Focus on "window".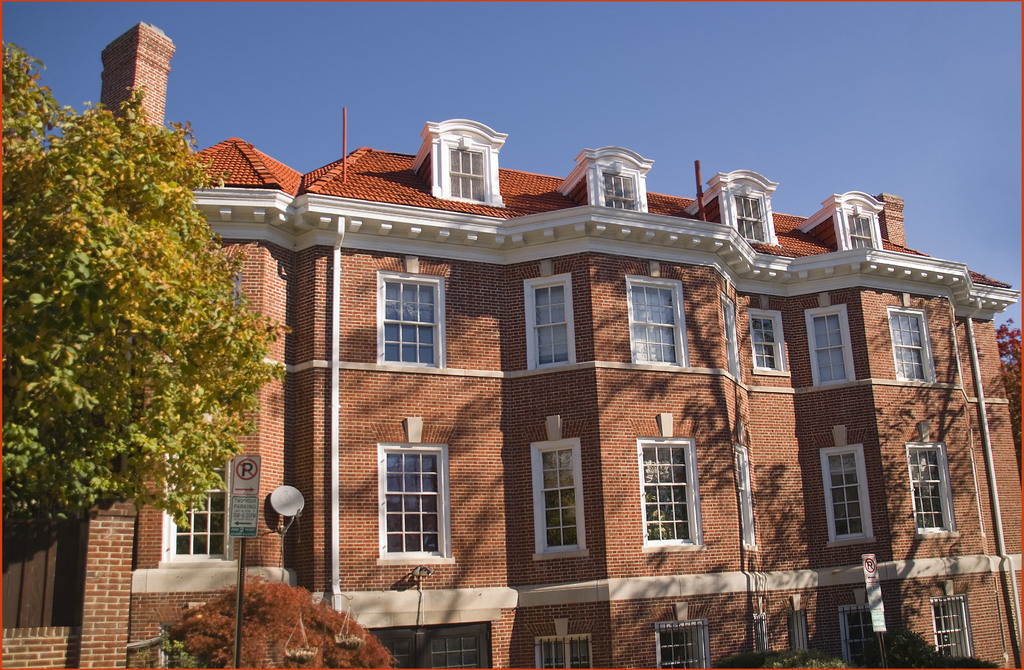
Focused at region(817, 445, 877, 544).
